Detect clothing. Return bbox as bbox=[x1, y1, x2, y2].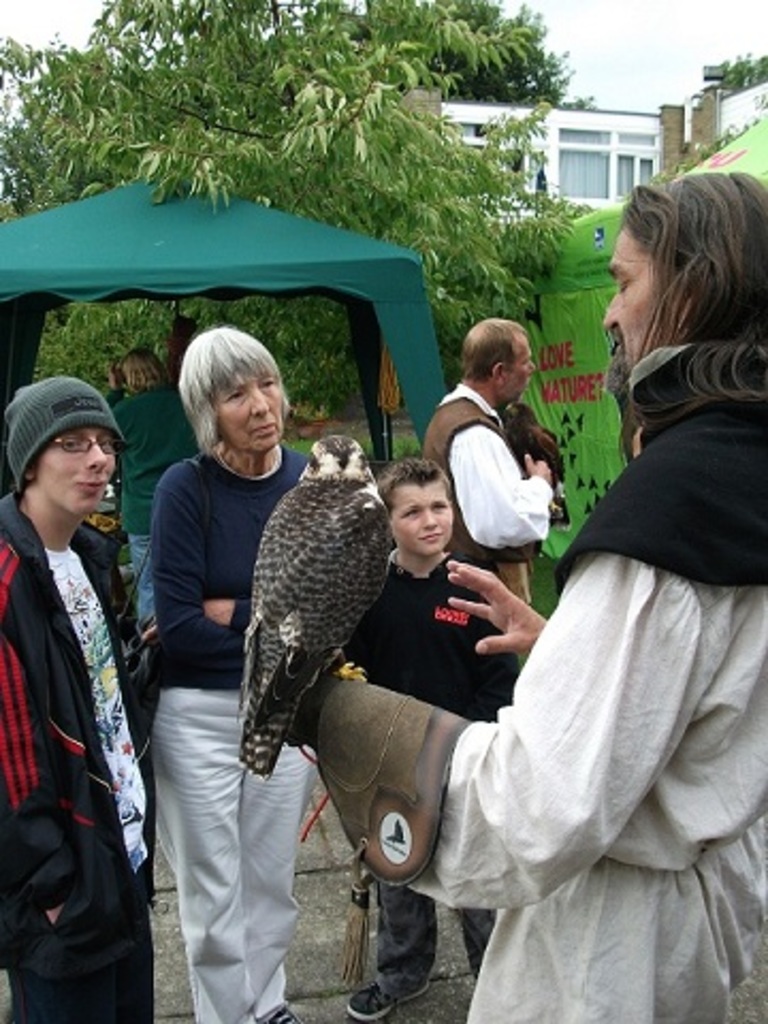
bbox=[113, 384, 201, 621].
